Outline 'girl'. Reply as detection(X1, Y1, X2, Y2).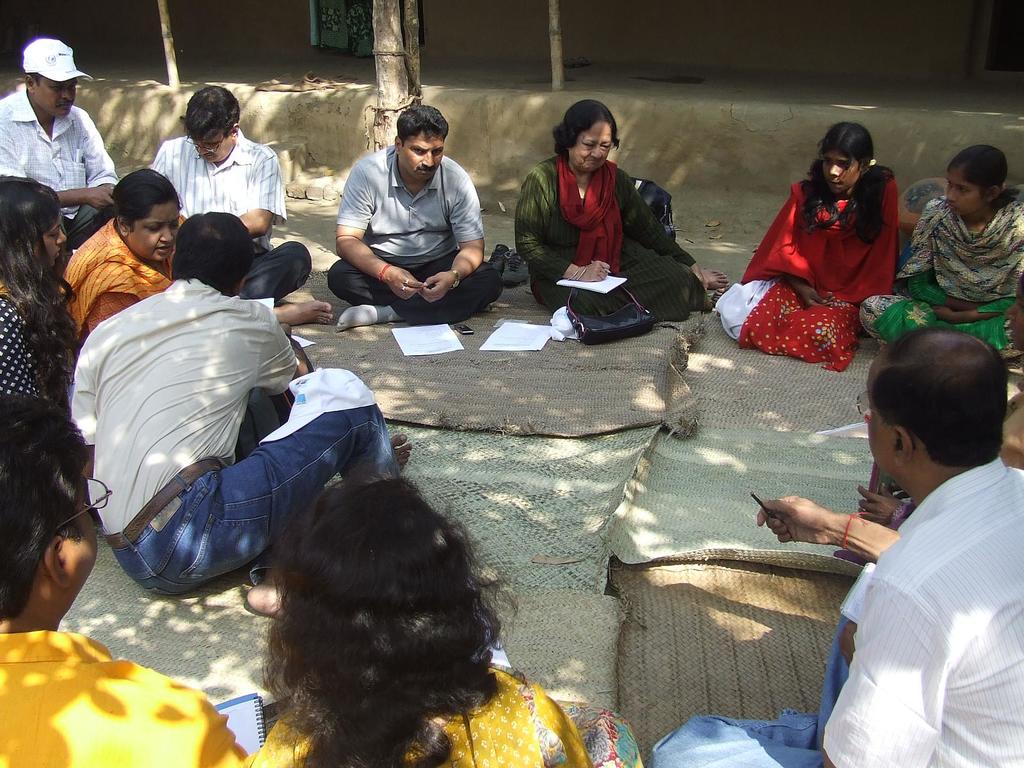
detection(226, 458, 598, 767).
